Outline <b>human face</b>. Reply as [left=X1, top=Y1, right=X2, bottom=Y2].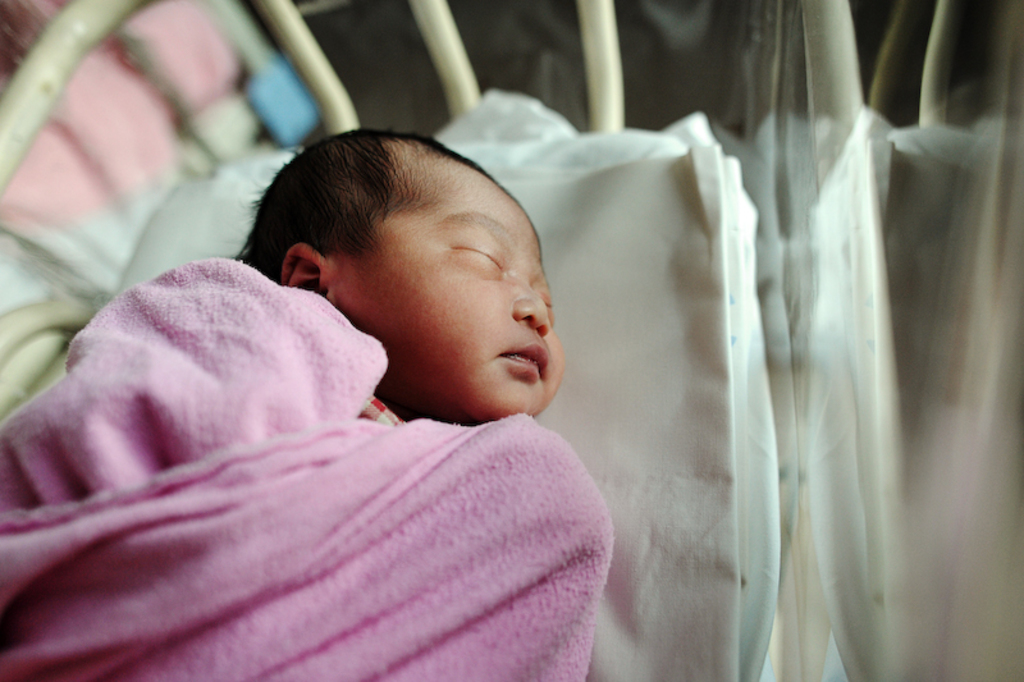
[left=326, top=163, right=567, bottom=413].
